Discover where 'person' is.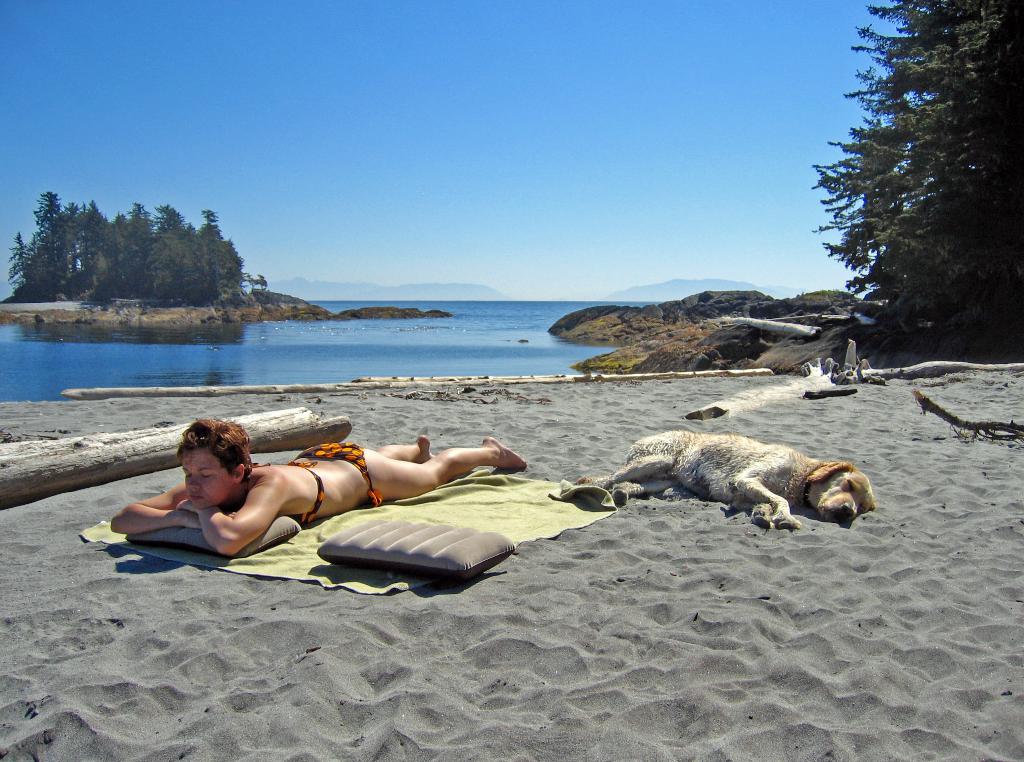
Discovered at Rect(106, 427, 534, 562).
